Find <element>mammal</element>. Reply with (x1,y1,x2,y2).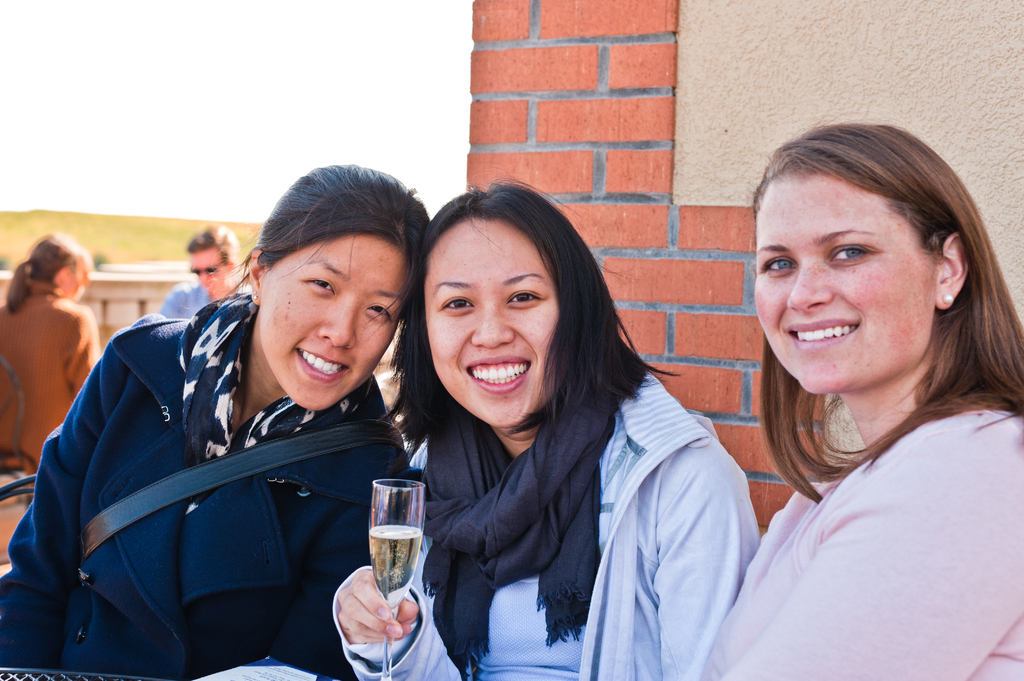
(155,230,249,316).
